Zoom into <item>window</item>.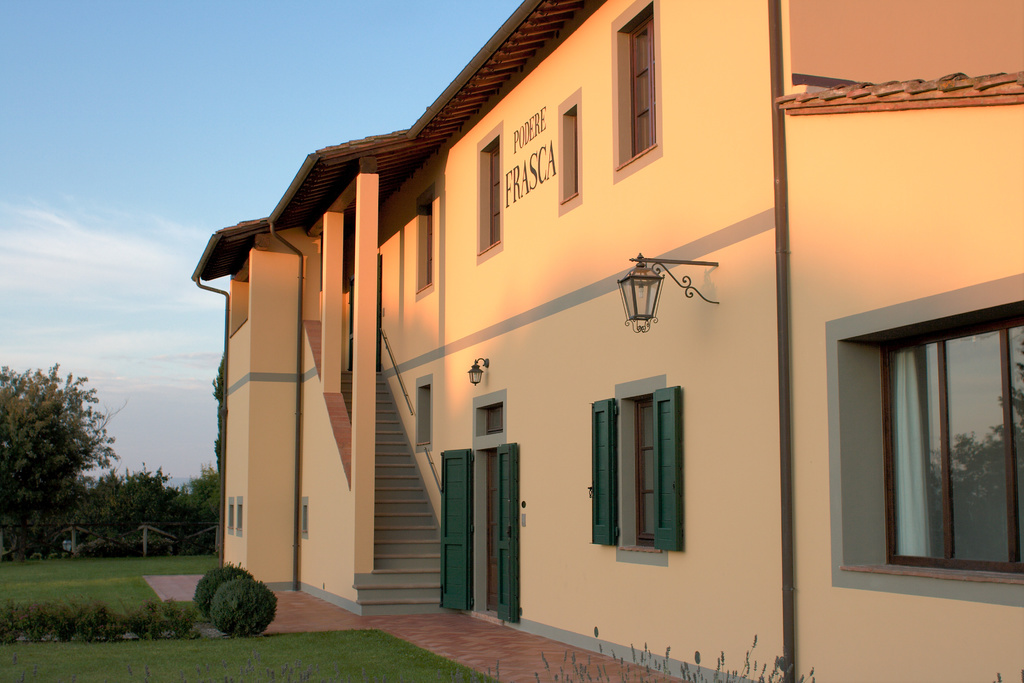
Zoom target: {"x1": 553, "y1": 105, "x2": 578, "y2": 211}.
